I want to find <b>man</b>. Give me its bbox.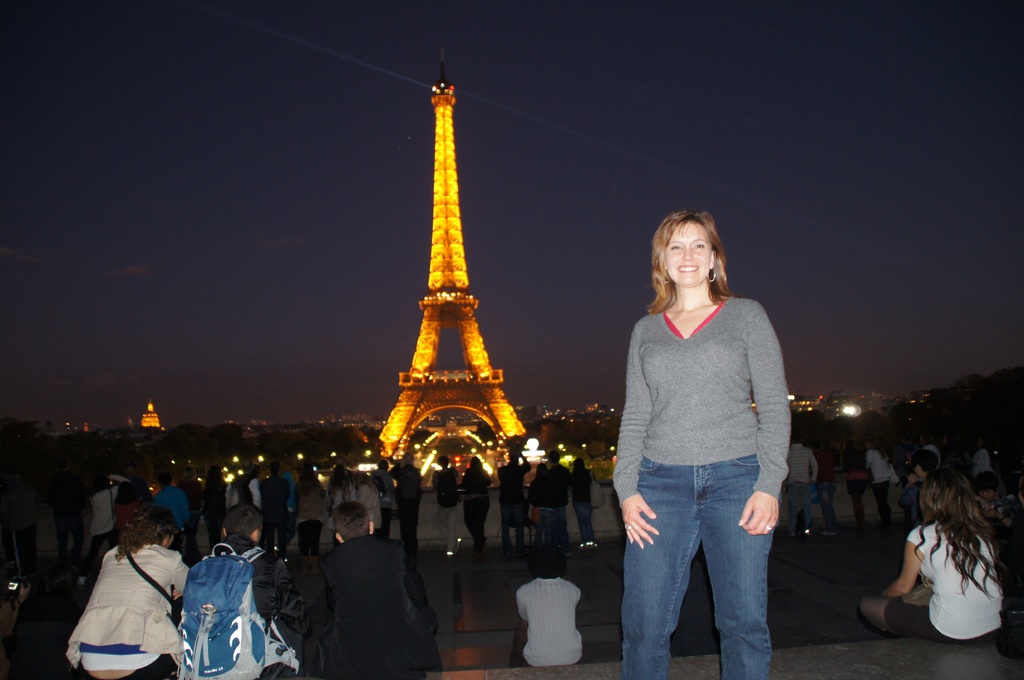
(786,437,819,537).
